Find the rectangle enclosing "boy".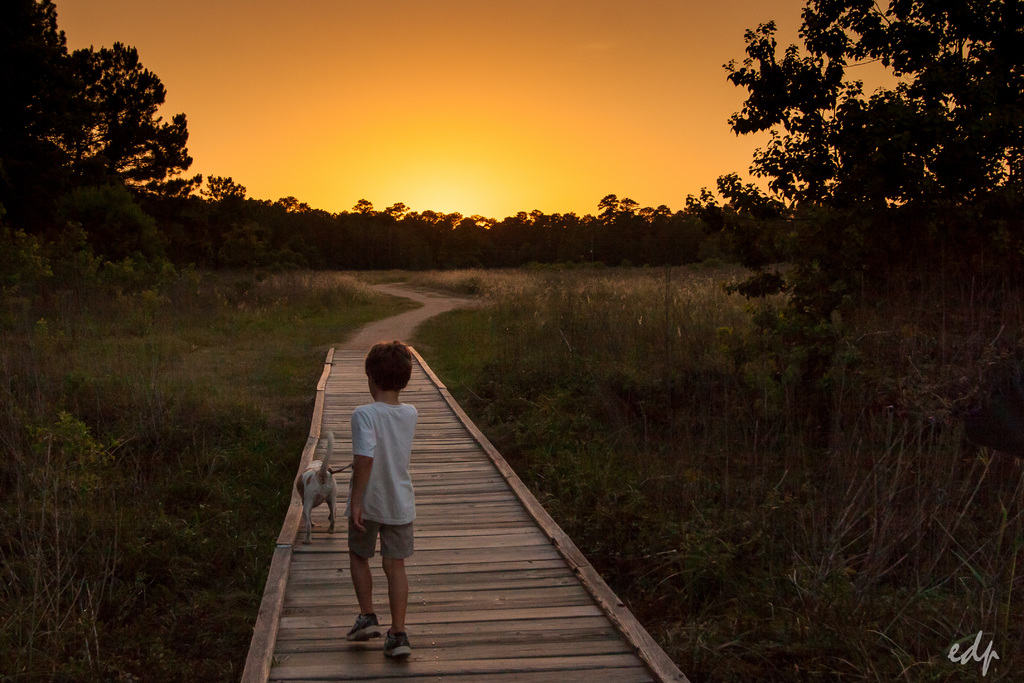
[343, 350, 449, 671].
